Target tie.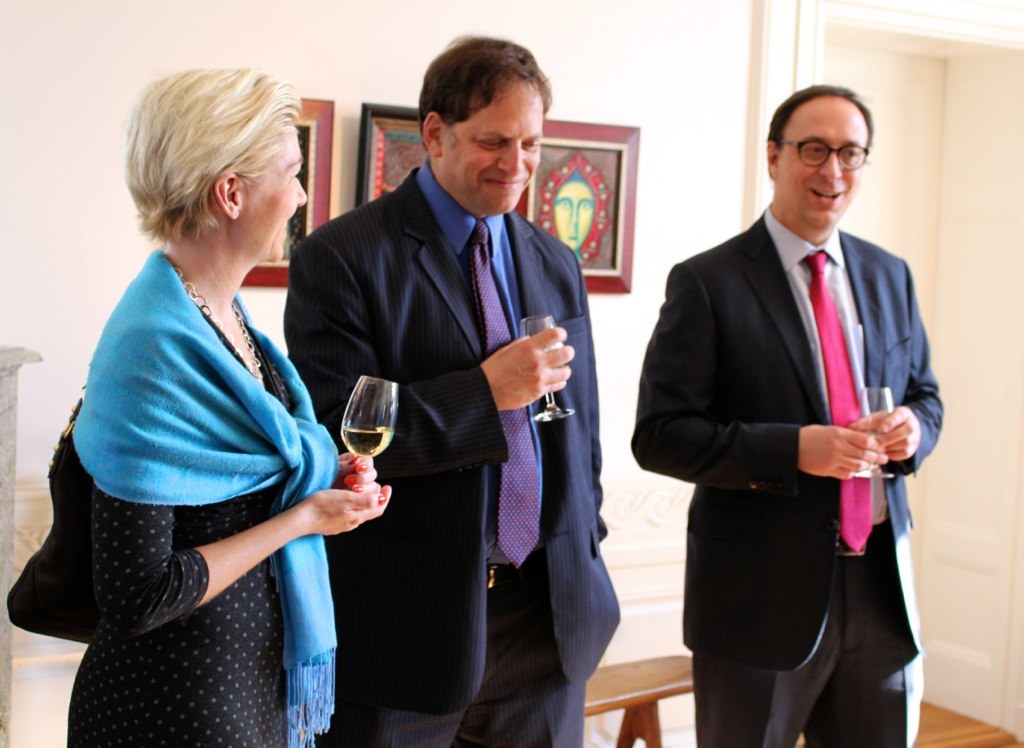
Target region: box(803, 248, 876, 554).
